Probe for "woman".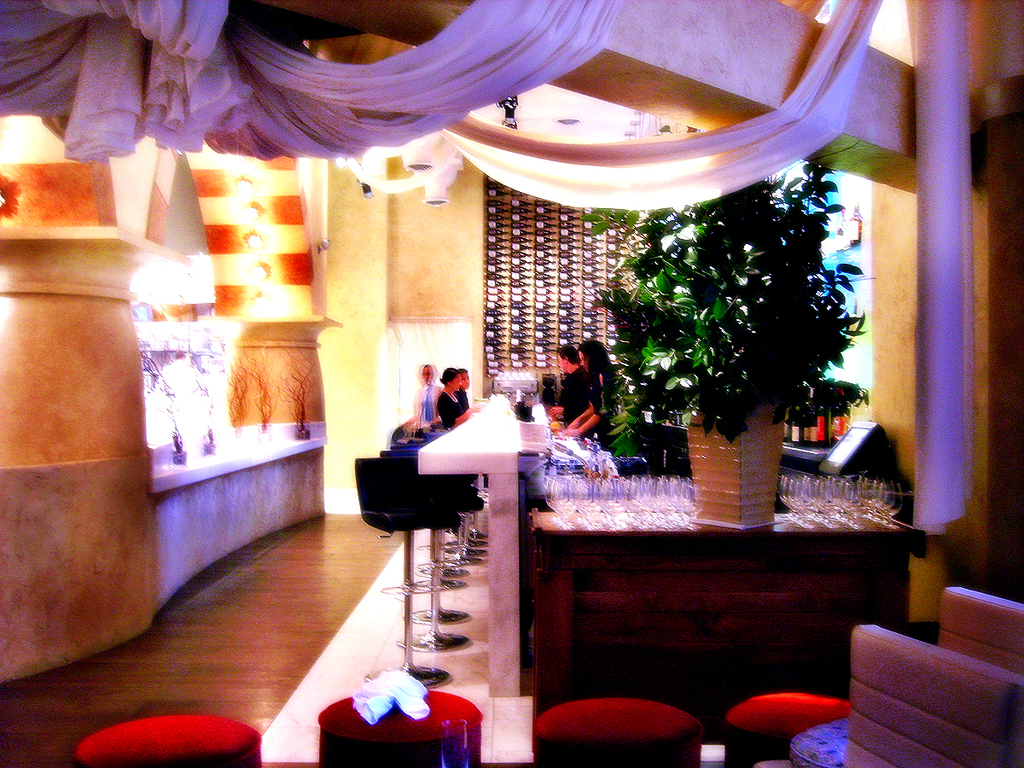
Probe result: 436 366 480 430.
